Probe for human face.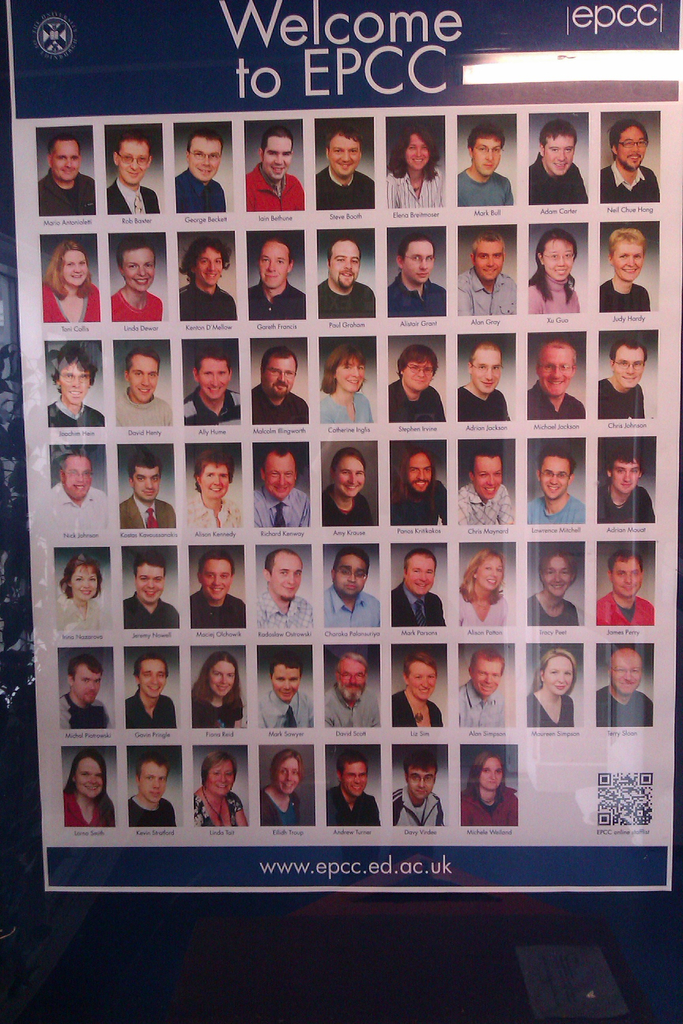
Probe result: l=408, t=132, r=429, b=174.
